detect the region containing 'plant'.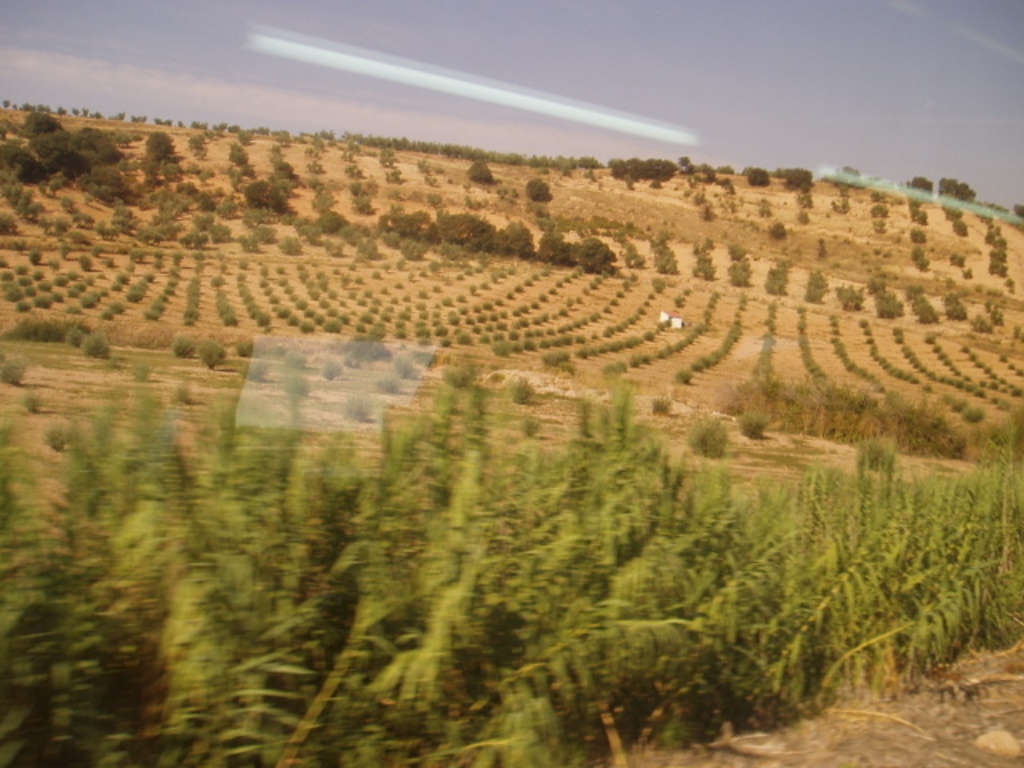
BBox(19, 384, 35, 416).
